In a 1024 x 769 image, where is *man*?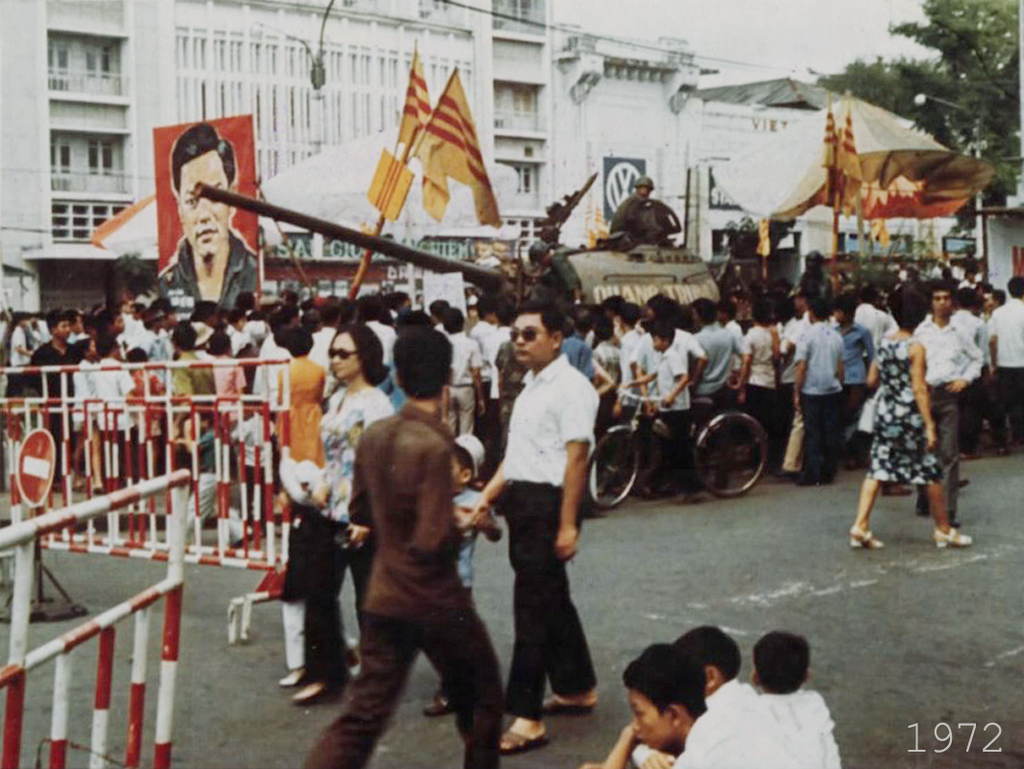
<bbox>92, 308, 122, 344</bbox>.
